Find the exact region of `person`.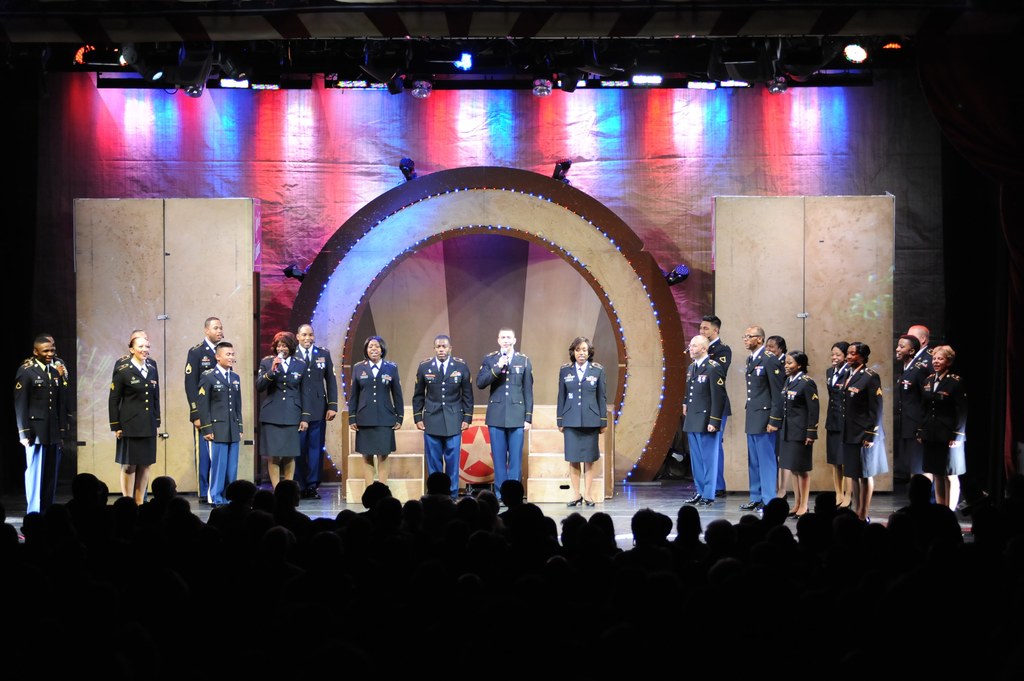
Exact region: <box>843,340,886,517</box>.
